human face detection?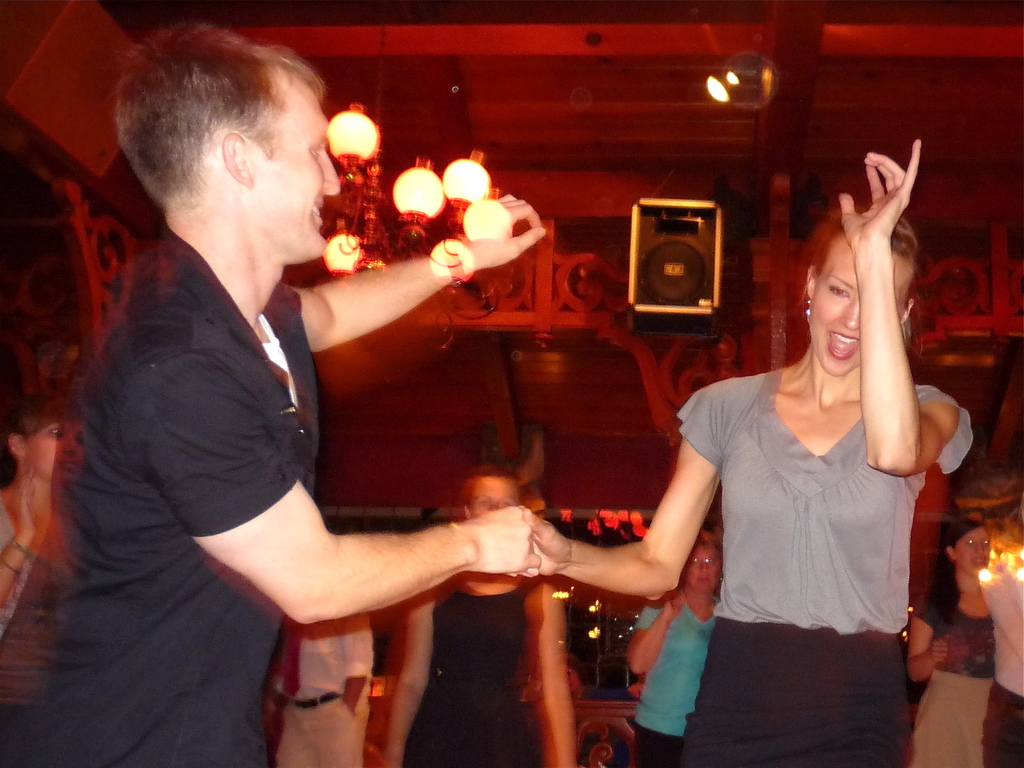
select_region(251, 101, 342, 261)
